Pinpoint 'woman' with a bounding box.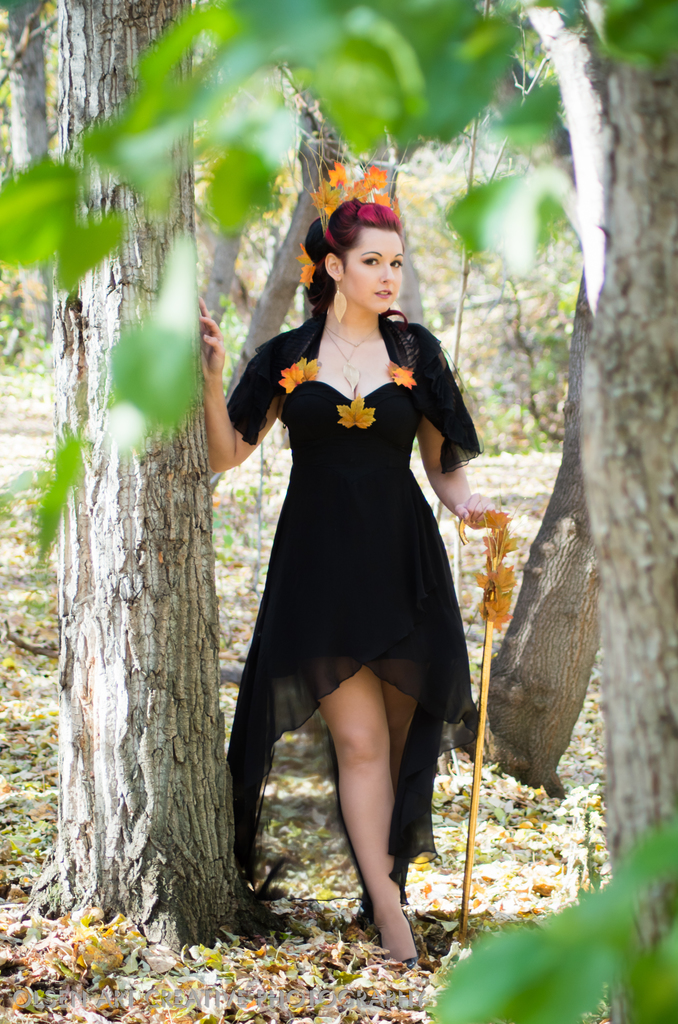
locate(215, 140, 510, 922).
